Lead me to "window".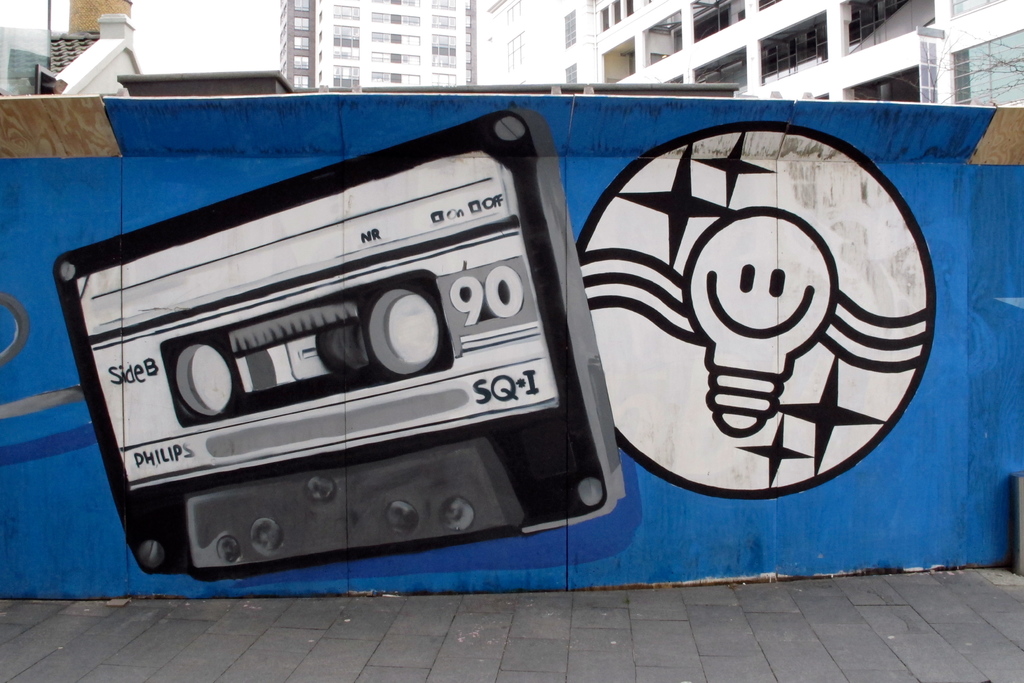
Lead to 372, 53, 417, 65.
